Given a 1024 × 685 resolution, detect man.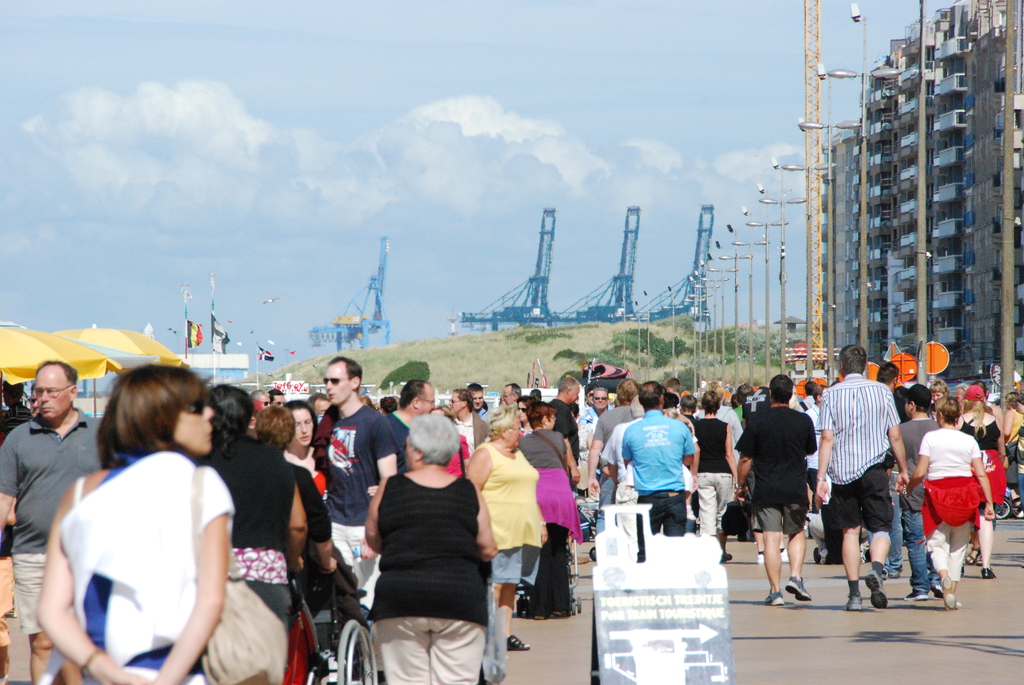
rect(815, 341, 904, 615).
